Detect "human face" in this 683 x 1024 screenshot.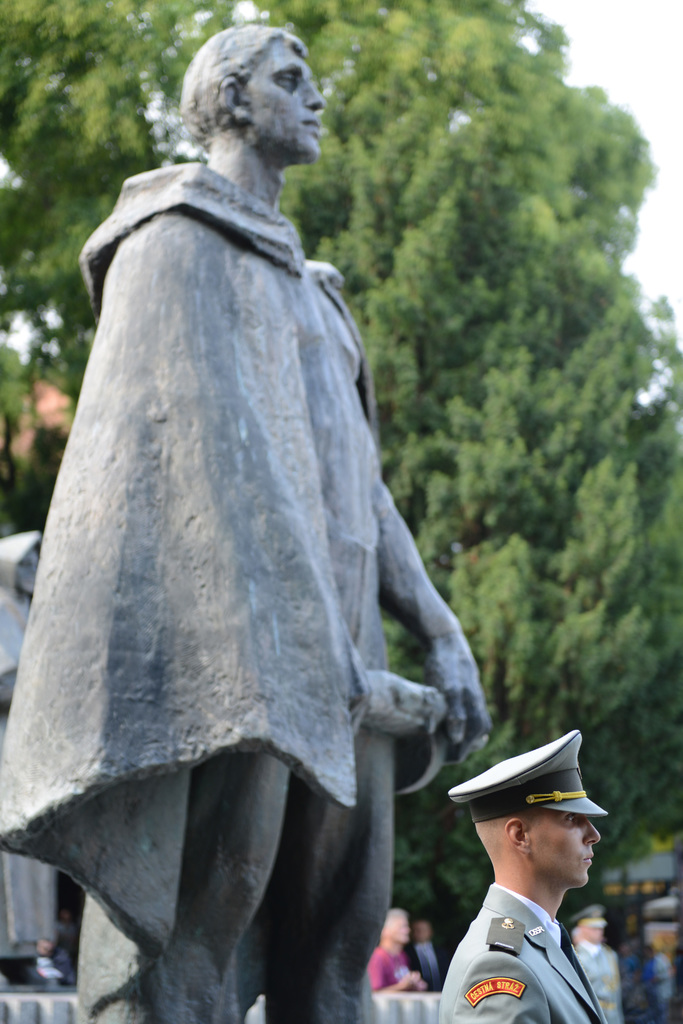
Detection: bbox=[533, 803, 602, 886].
